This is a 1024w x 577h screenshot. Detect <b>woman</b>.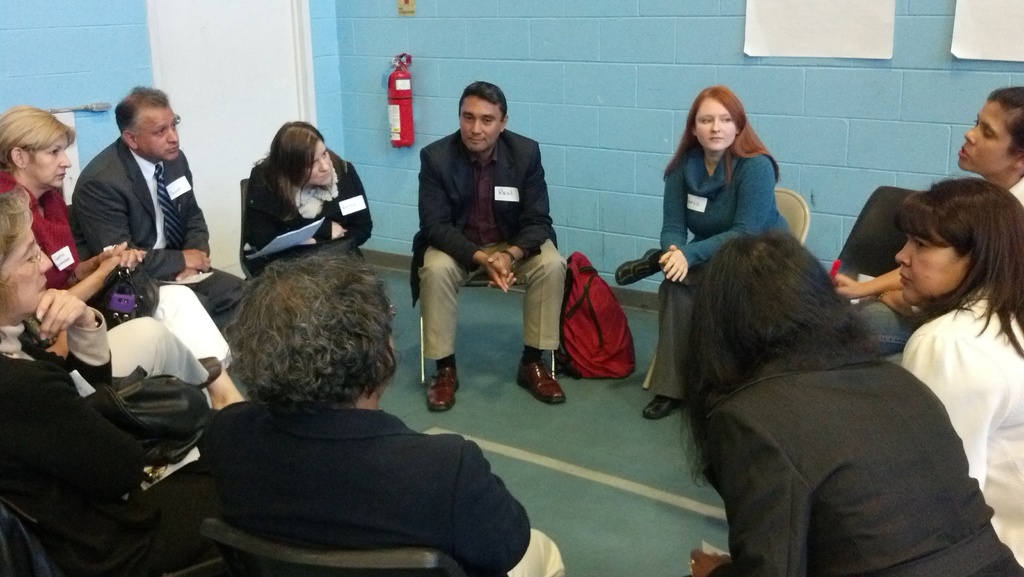
box=[191, 242, 568, 576].
